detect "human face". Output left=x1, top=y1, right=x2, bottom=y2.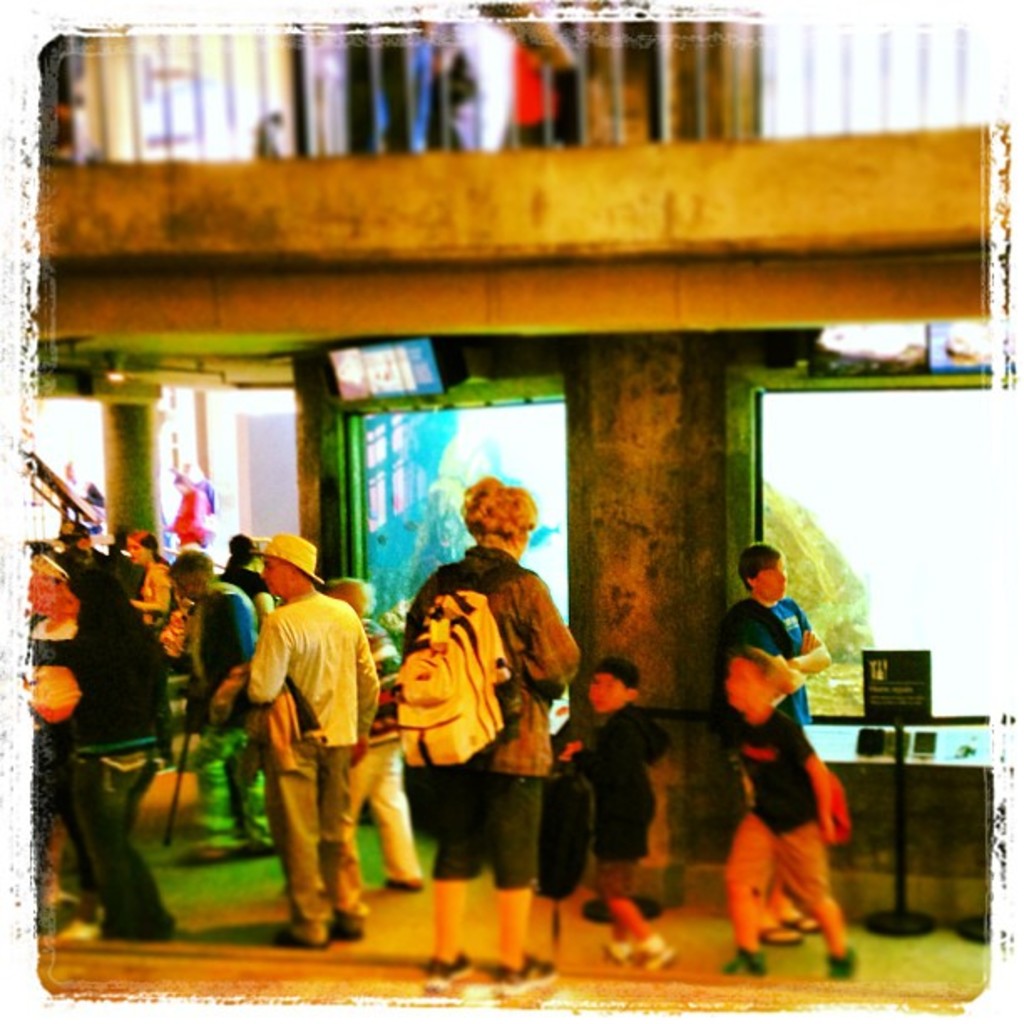
left=589, top=673, right=626, bottom=713.
